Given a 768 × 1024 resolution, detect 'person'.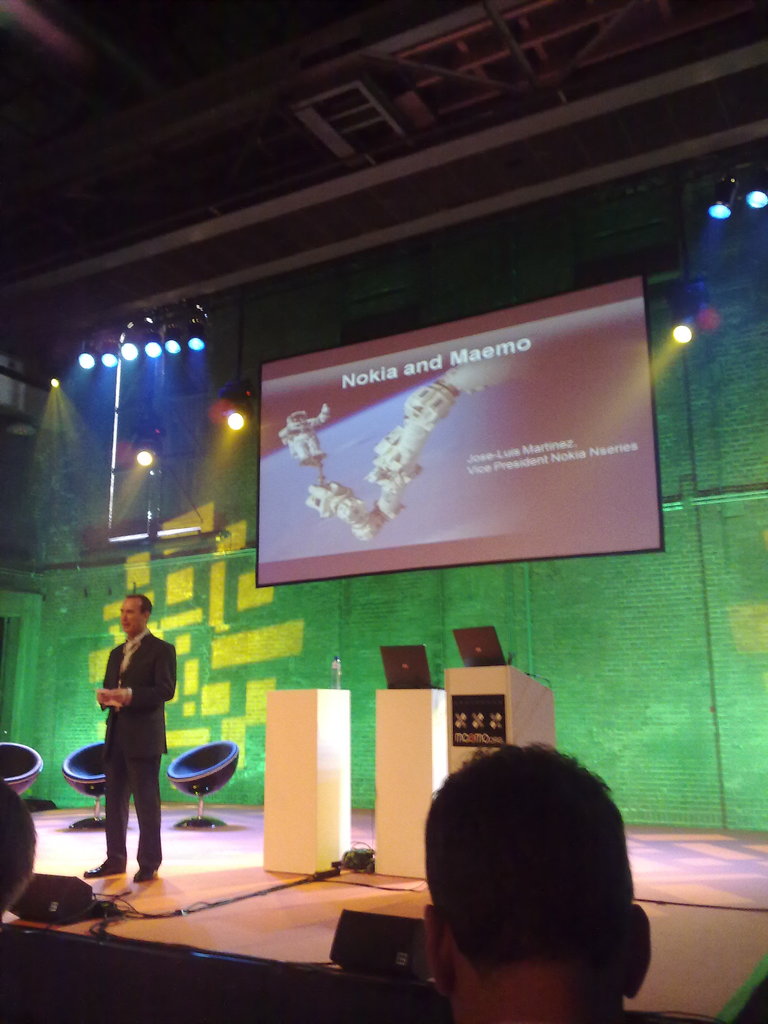
[x1=420, y1=740, x2=655, y2=1023].
